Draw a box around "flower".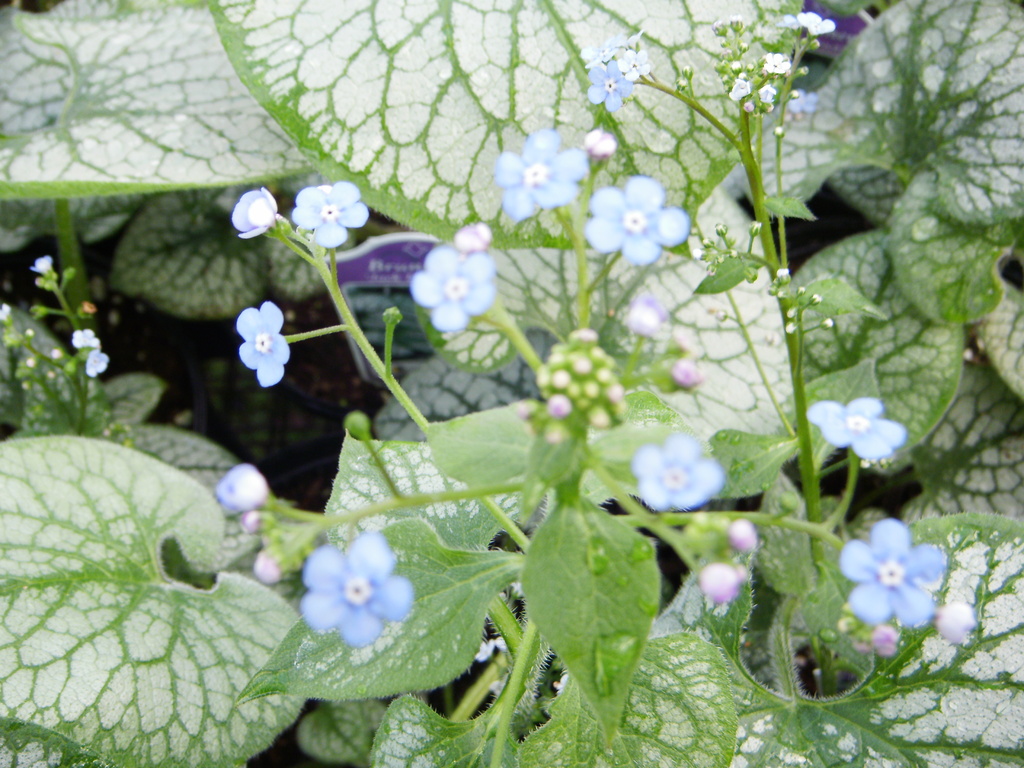
627/431/725/508.
